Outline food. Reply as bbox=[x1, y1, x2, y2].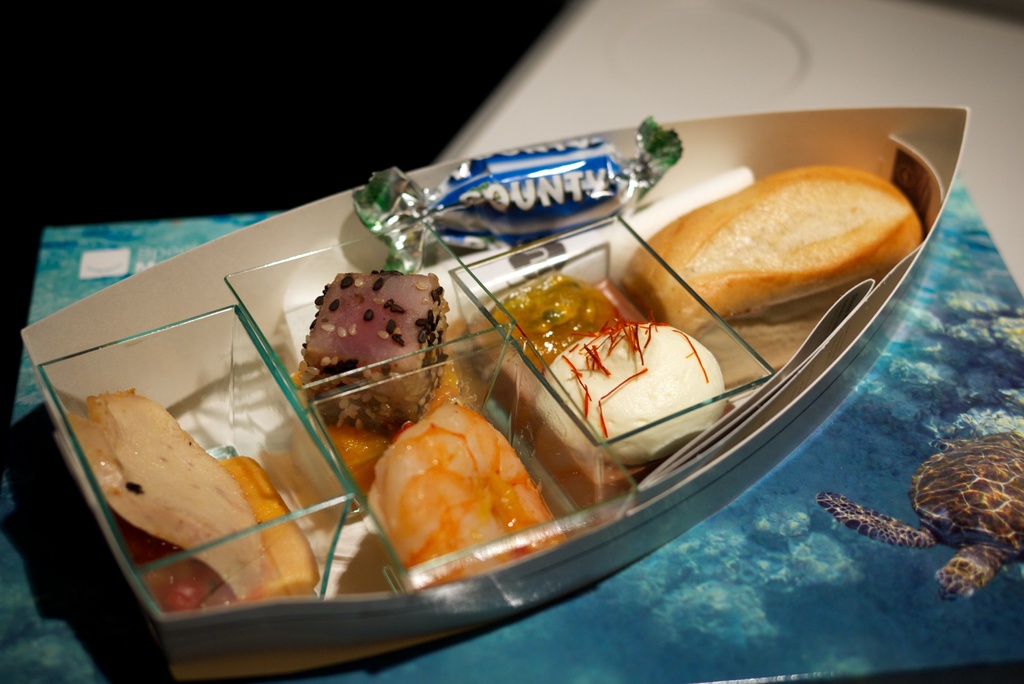
bbox=[471, 268, 614, 399].
